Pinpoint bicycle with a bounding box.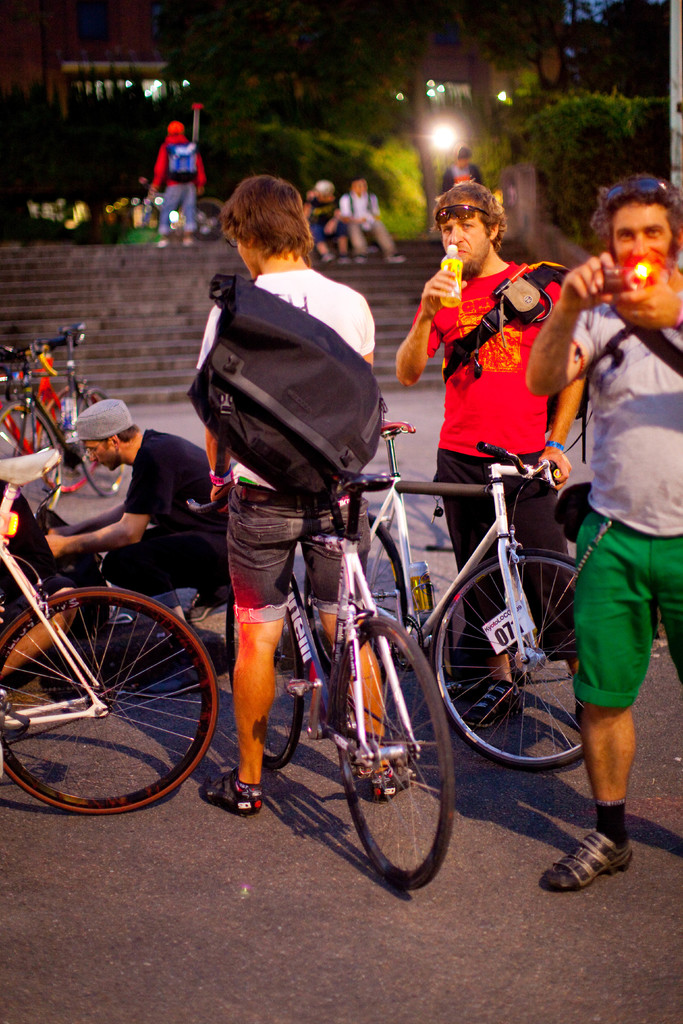
(x1=0, y1=512, x2=219, y2=817).
